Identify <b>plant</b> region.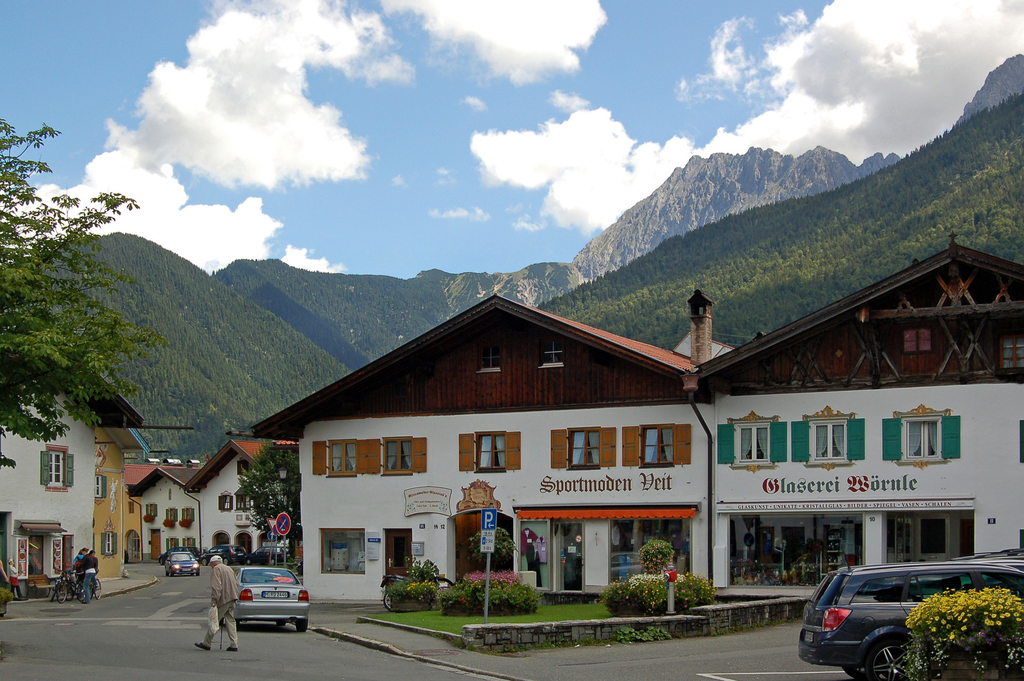
Region: box(0, 584, 12, 602).
